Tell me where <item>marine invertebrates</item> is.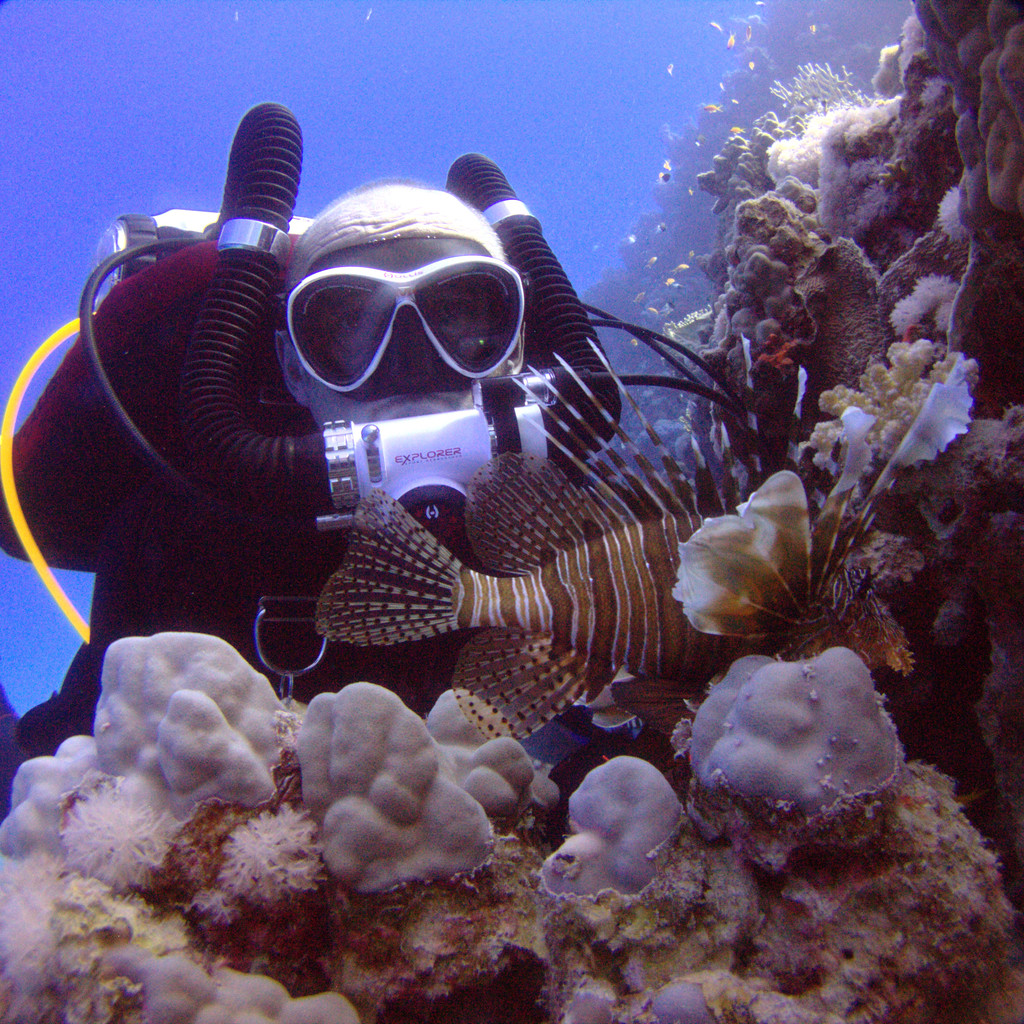
<item>marine invertebrates</item> is at select_region(703, 173, 911, 378).
